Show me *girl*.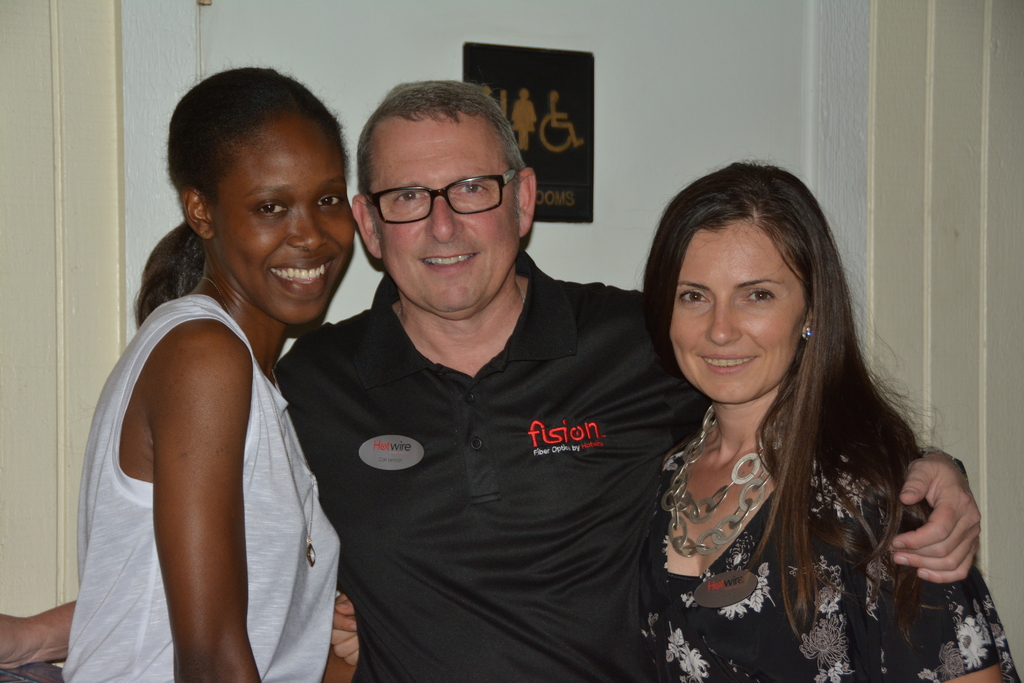
*girl* is here: {"left": 54, "top": 74, "right": 356, "bottom": 680}.
